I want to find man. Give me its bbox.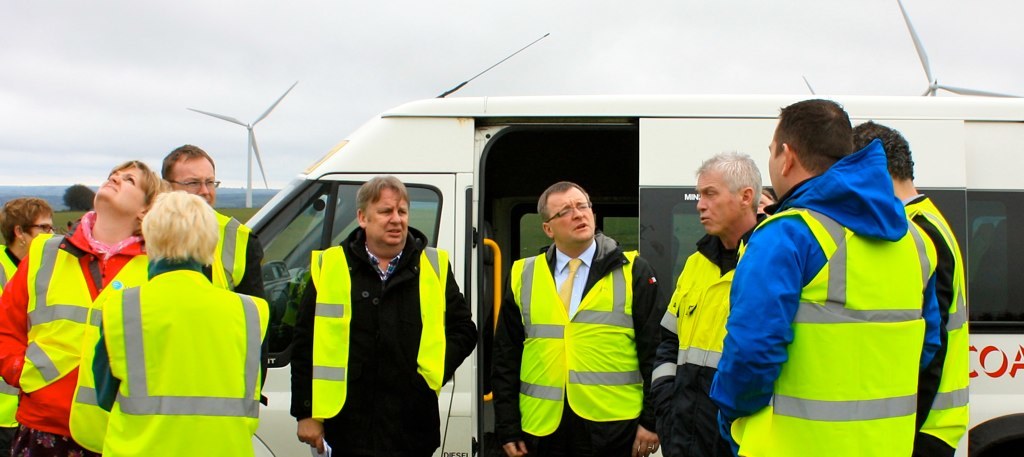
bbox=[292, 177, 478, 456].
